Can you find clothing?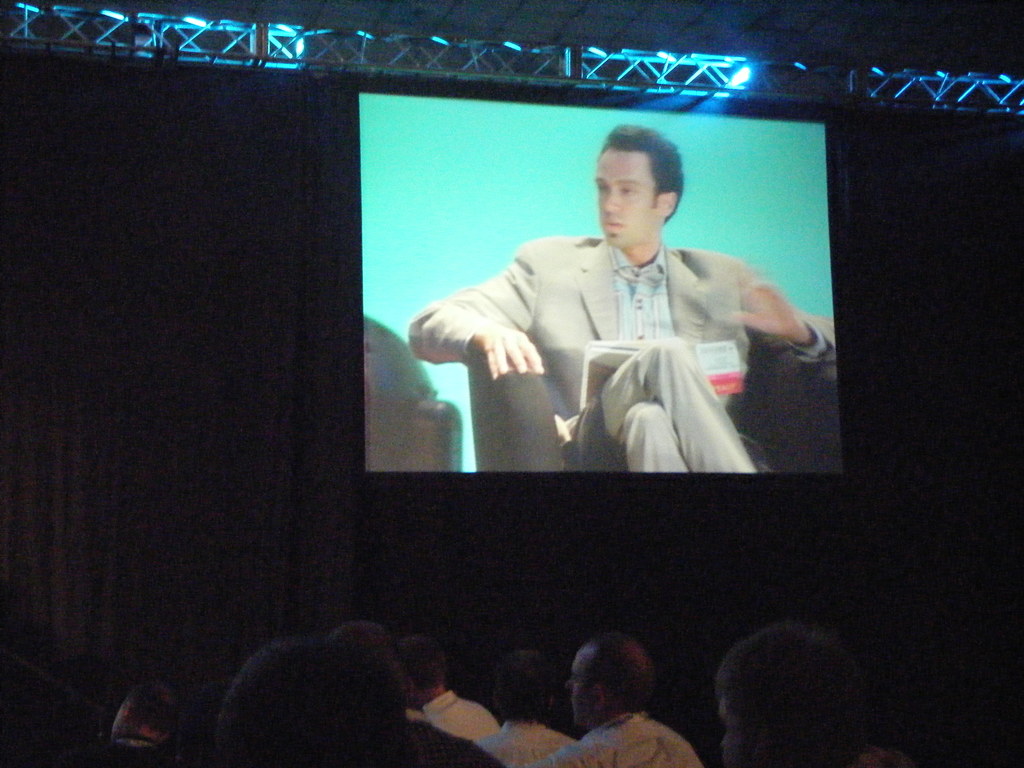
Yes, bounding box: <box>525,712,703,767</box>.
